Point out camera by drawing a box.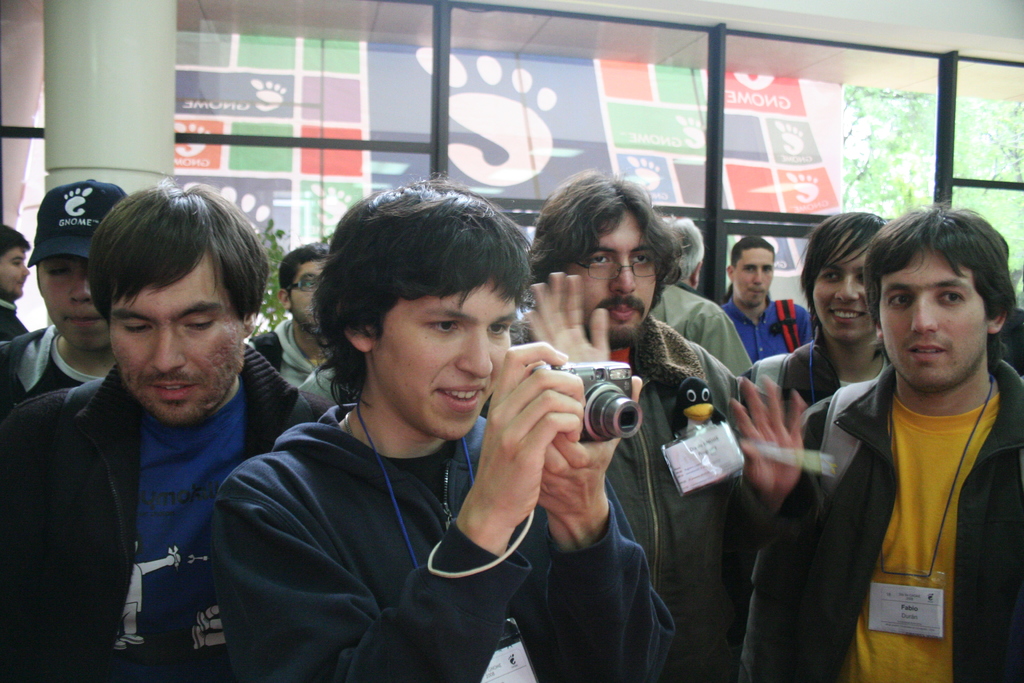
left=561, top=362, right=651, bottom=454.
